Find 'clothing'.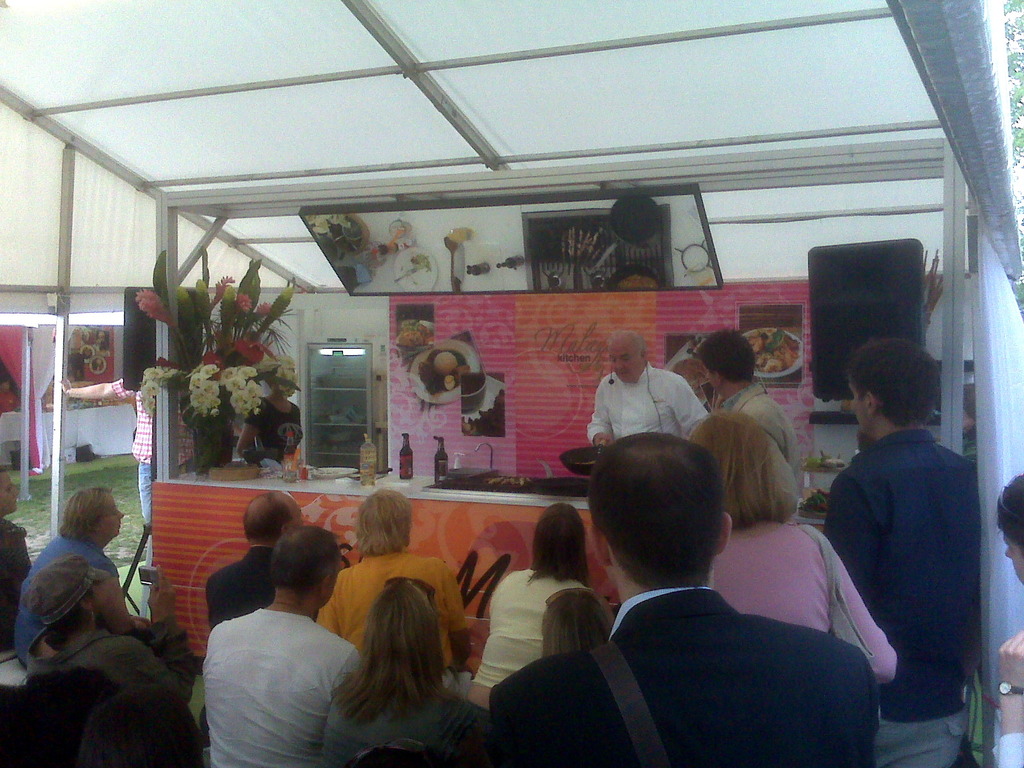
locate(241, 386, 303, 465).
